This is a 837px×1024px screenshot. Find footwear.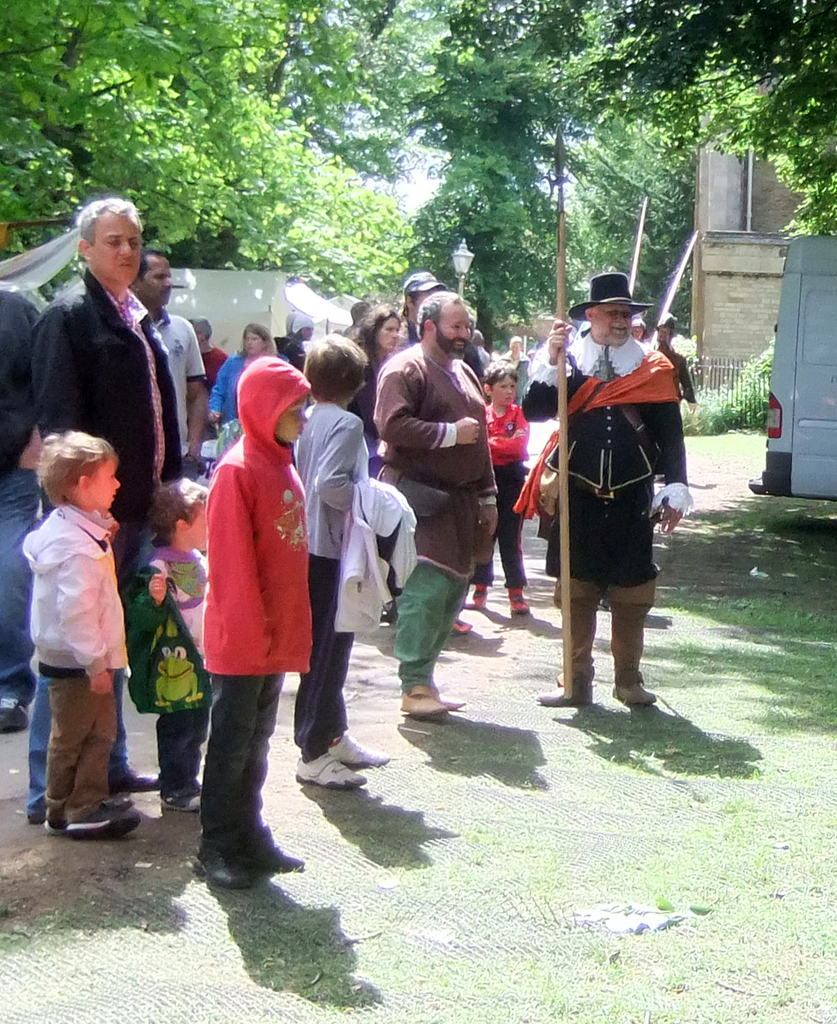
Bounding box: Rect(443, 689, 464, 713).
